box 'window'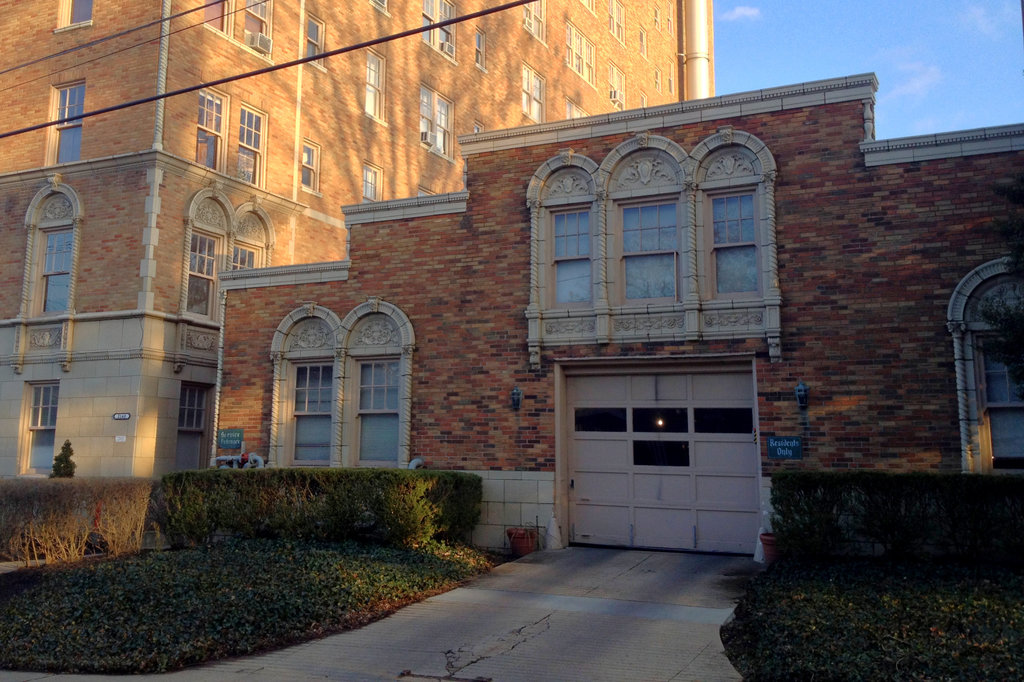
x1=191 y1=85 x2=229 y2=173
